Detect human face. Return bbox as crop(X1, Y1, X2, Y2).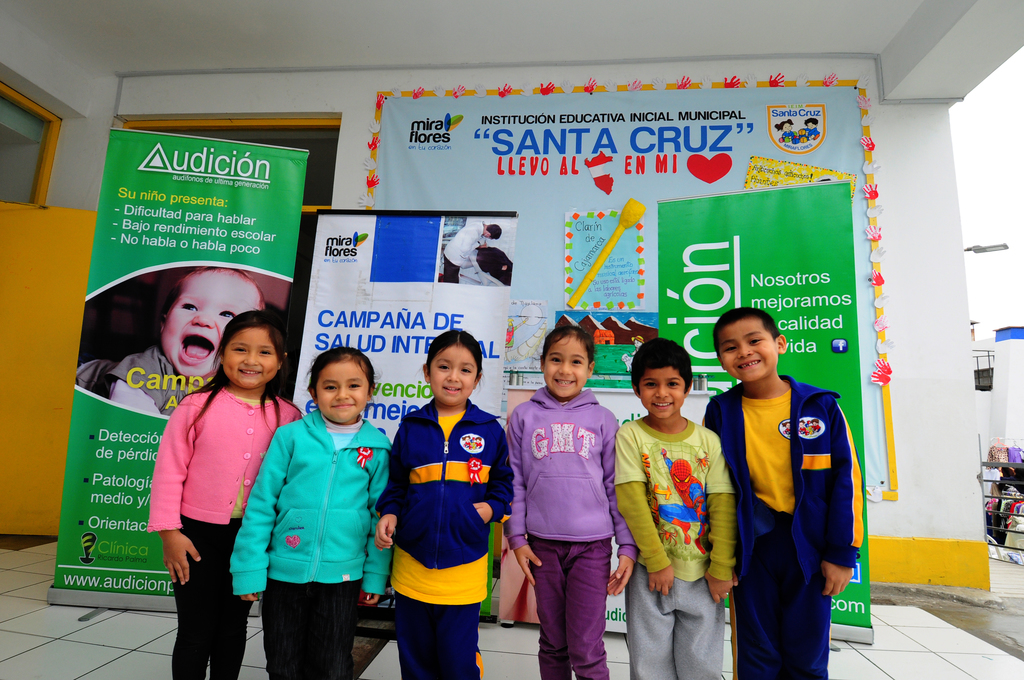
crop(429, 343, 477, 403).
